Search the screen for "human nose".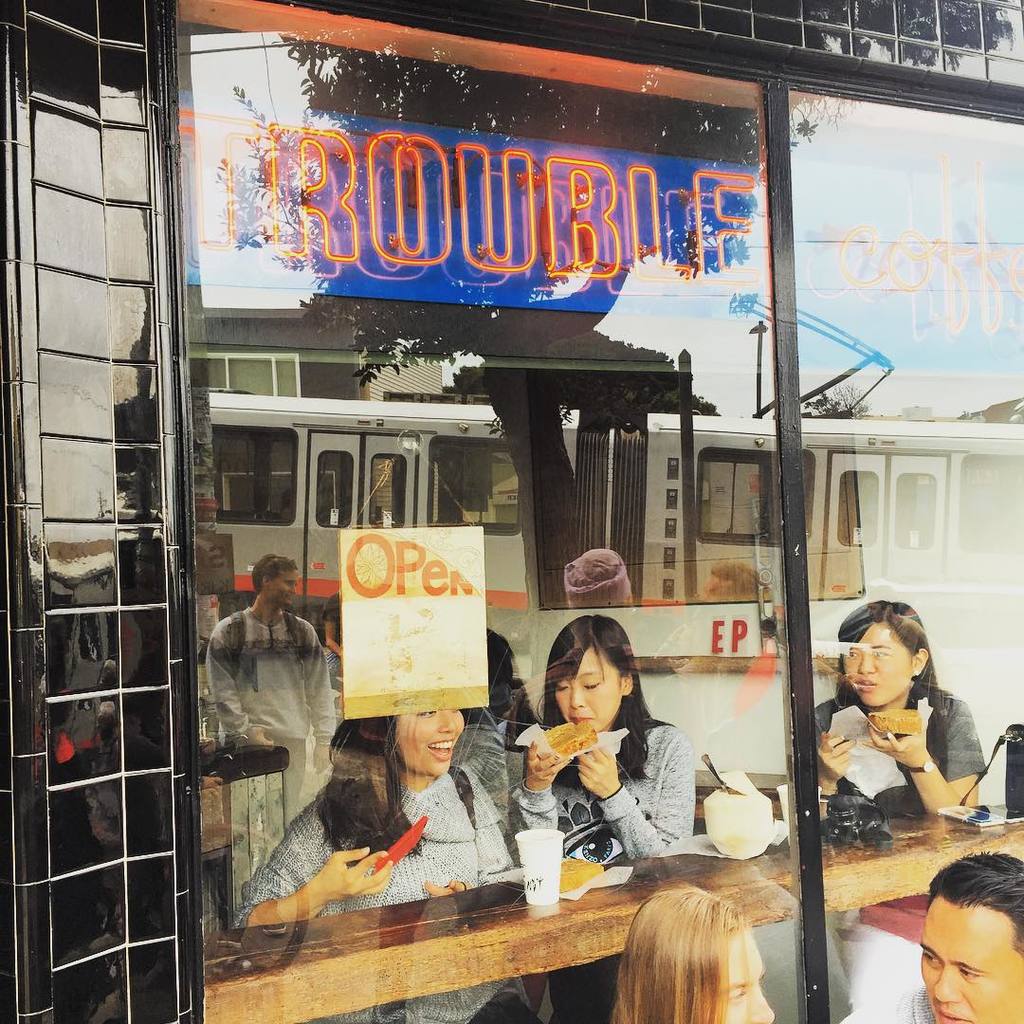
Found at rect(858, 651, 874, 672).
